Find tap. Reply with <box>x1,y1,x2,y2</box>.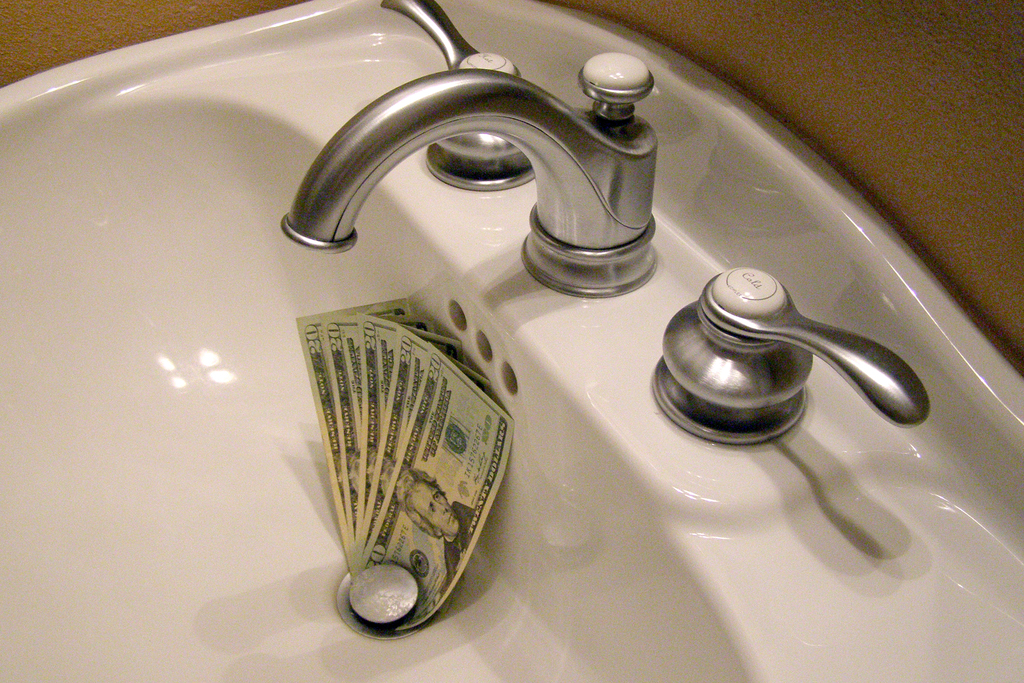
<box>381,0,540,190</box>.
